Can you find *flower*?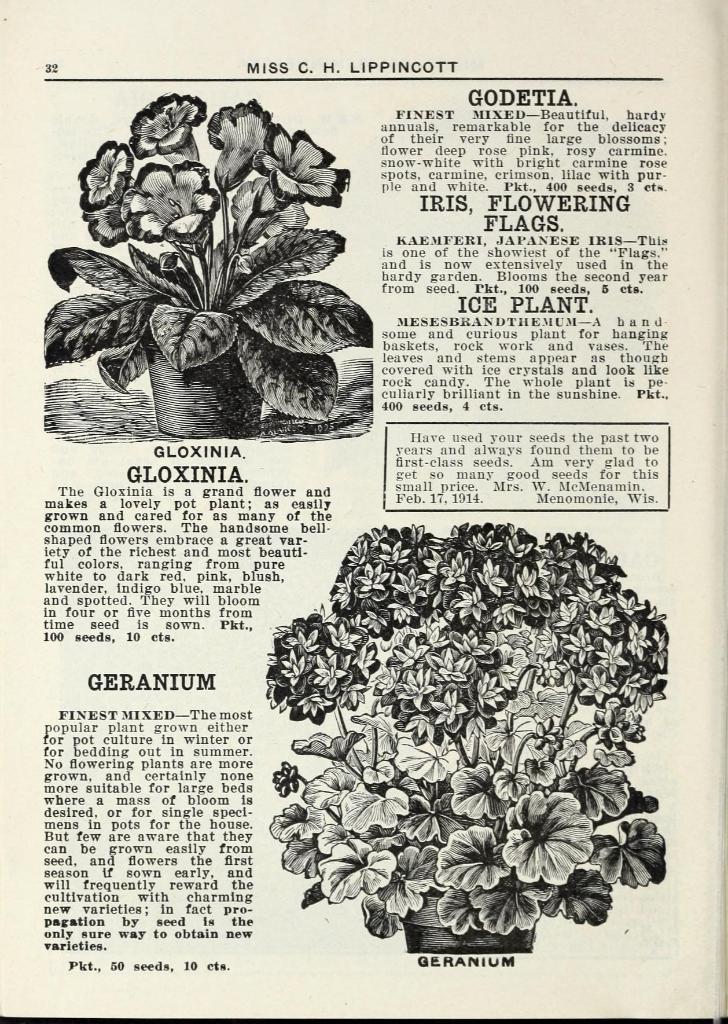
Yes, bounding box: crop(198, 99, 276, 196).
